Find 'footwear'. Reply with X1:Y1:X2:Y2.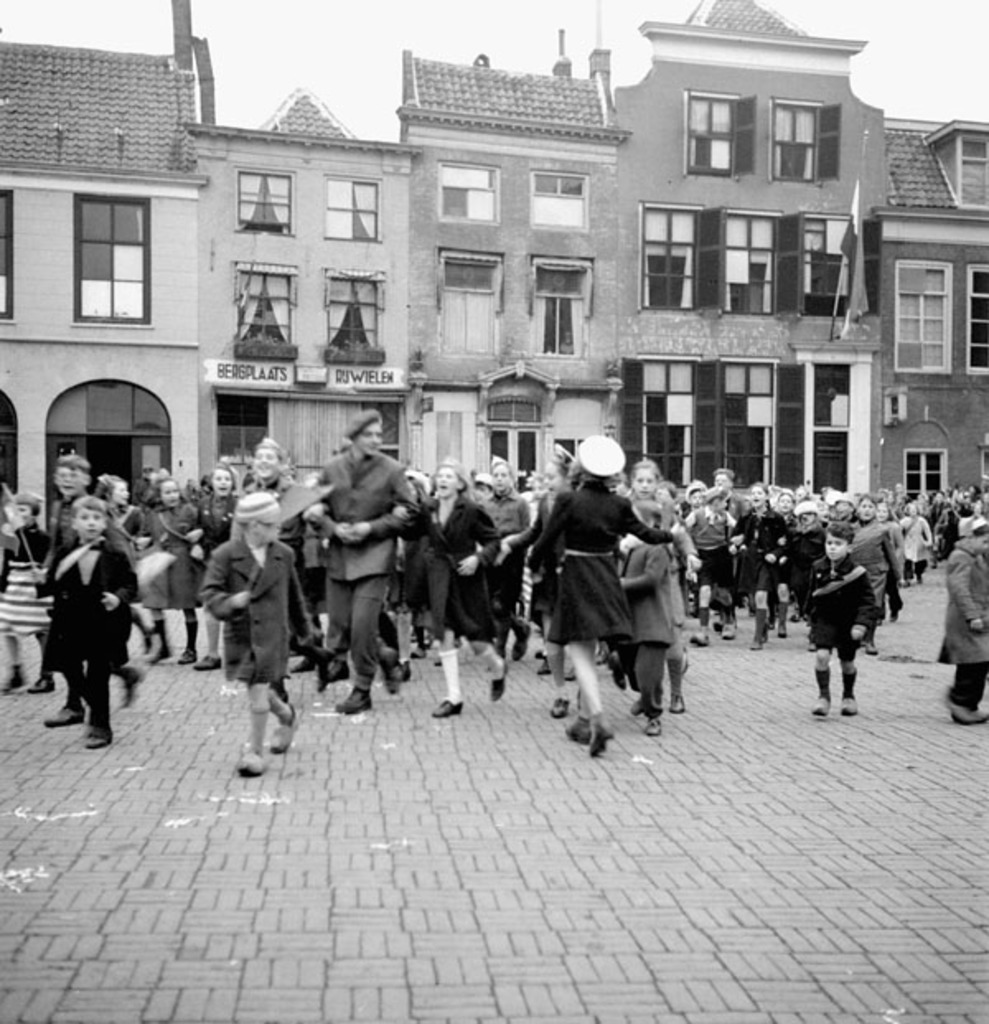
270:711:298:754.
